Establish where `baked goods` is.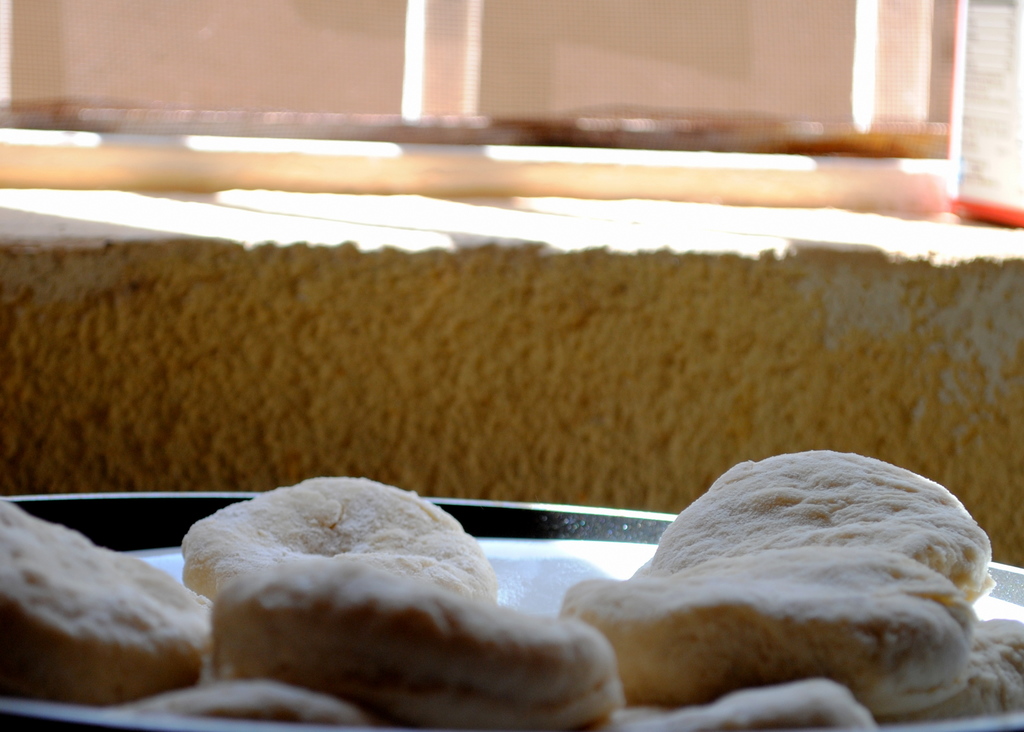
Established at [186,476,493,603].
